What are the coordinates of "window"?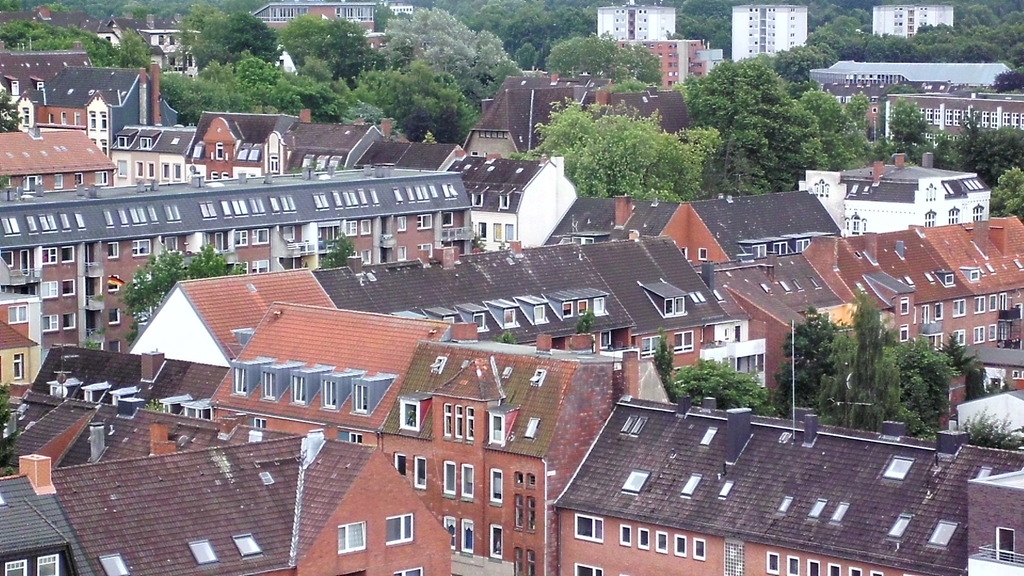
left=189, top=536, right=218, bottom=566.
